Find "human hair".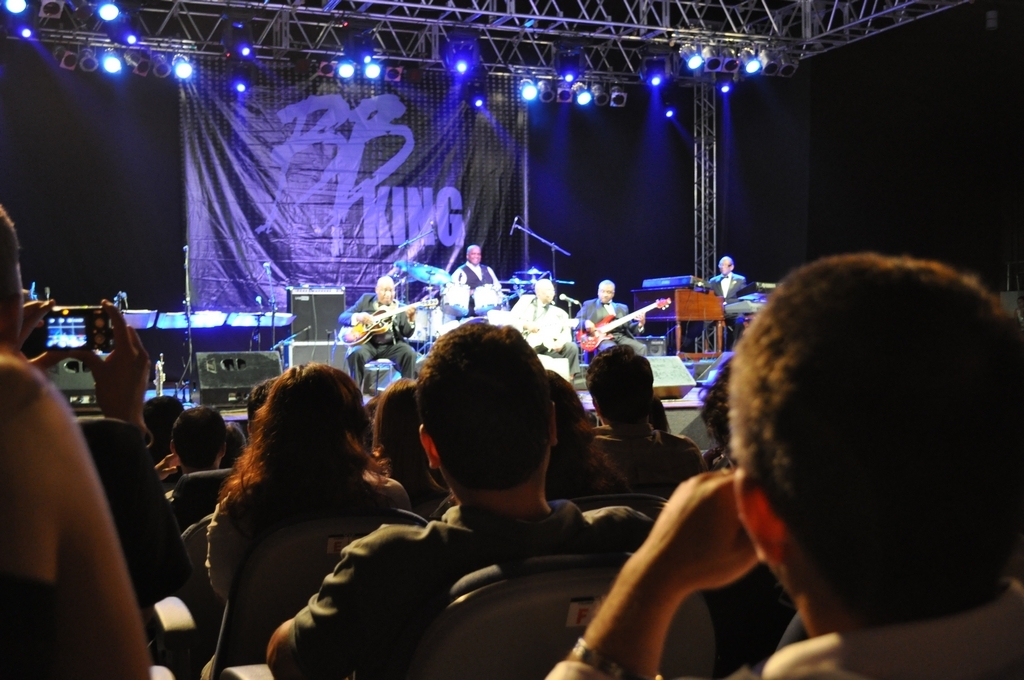
539/371/587/451.
